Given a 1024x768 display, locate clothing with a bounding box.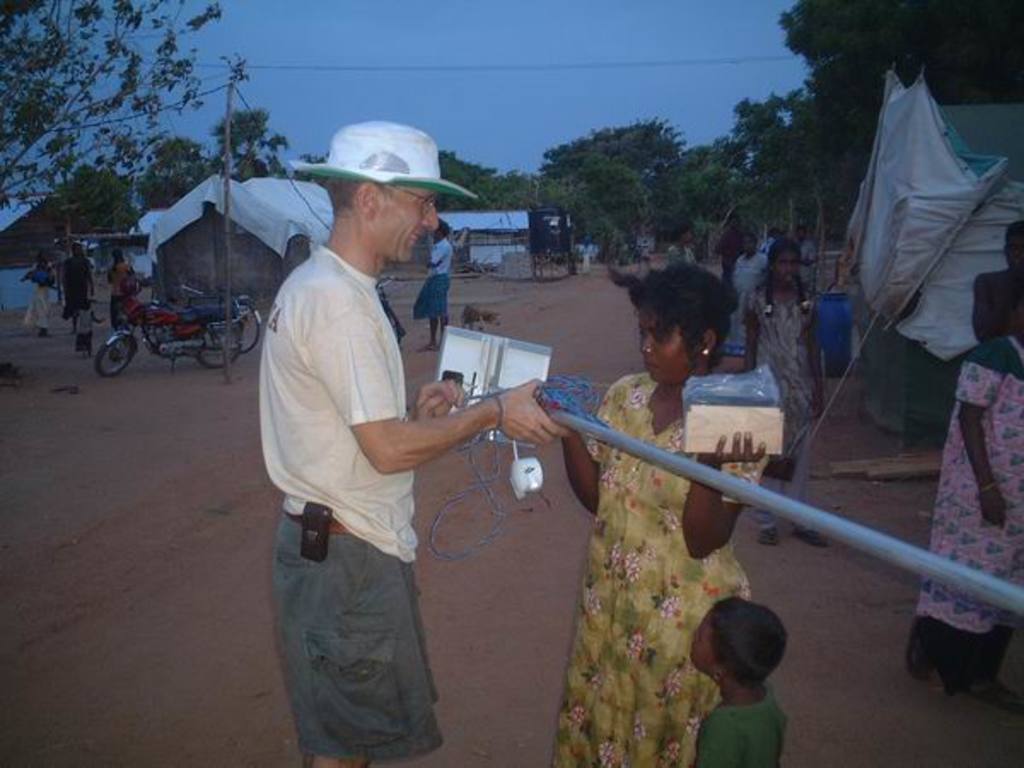
Located: locate(408, 239, 452, 319).
